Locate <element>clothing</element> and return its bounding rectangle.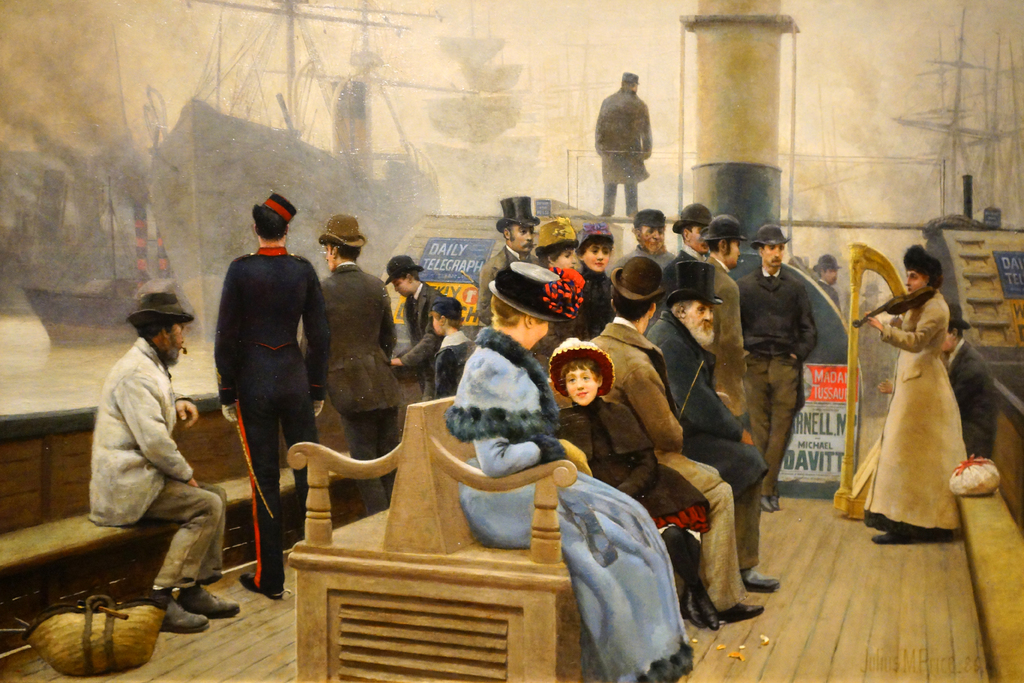
596/313/733/609.
